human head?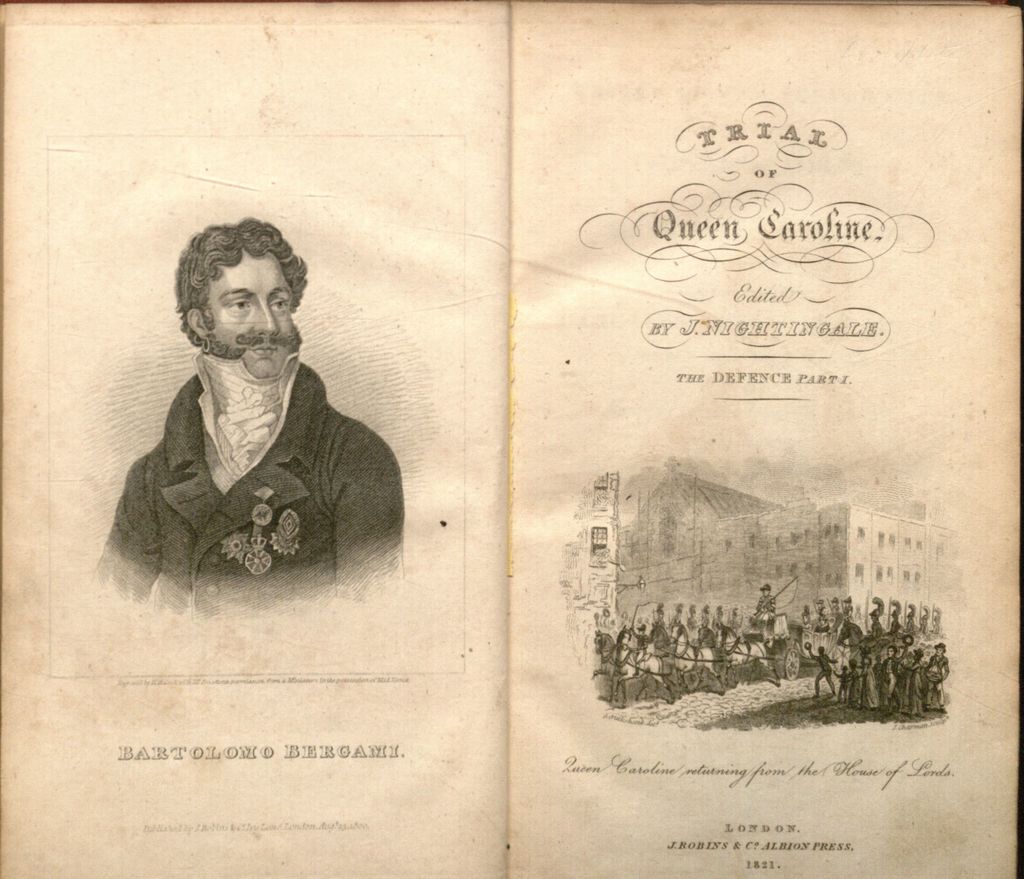
bbox=(847, 658, 860, 670)
